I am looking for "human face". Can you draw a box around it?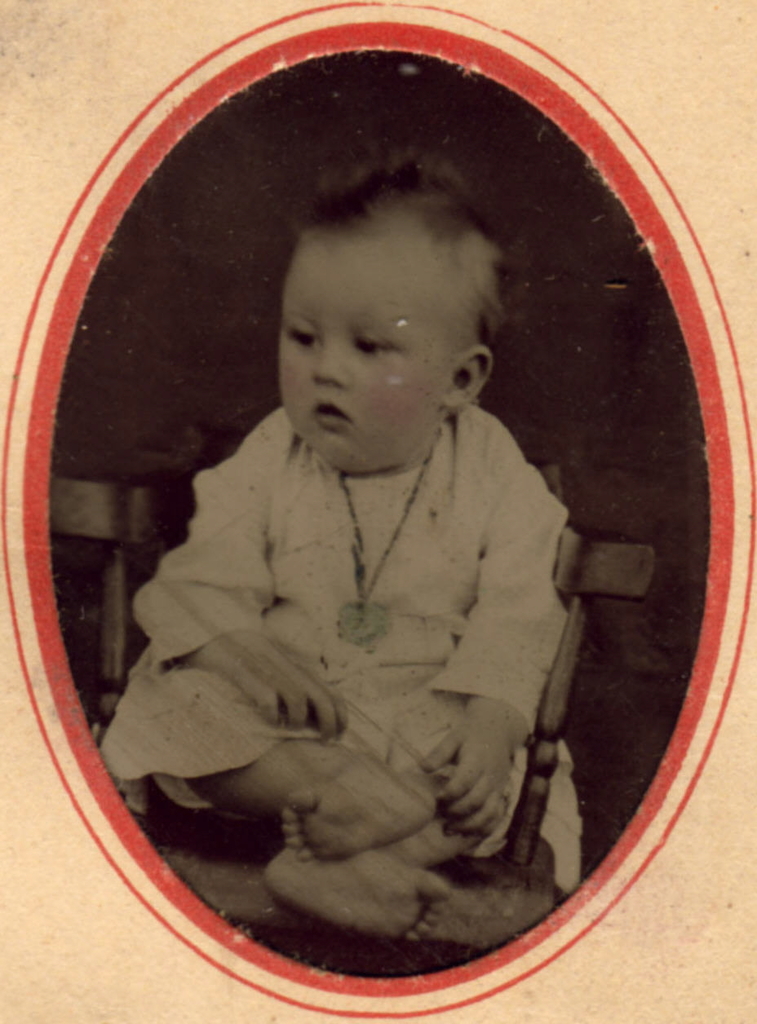
Sure, the bounding box is l=258, t=225, r=460, b=465.
